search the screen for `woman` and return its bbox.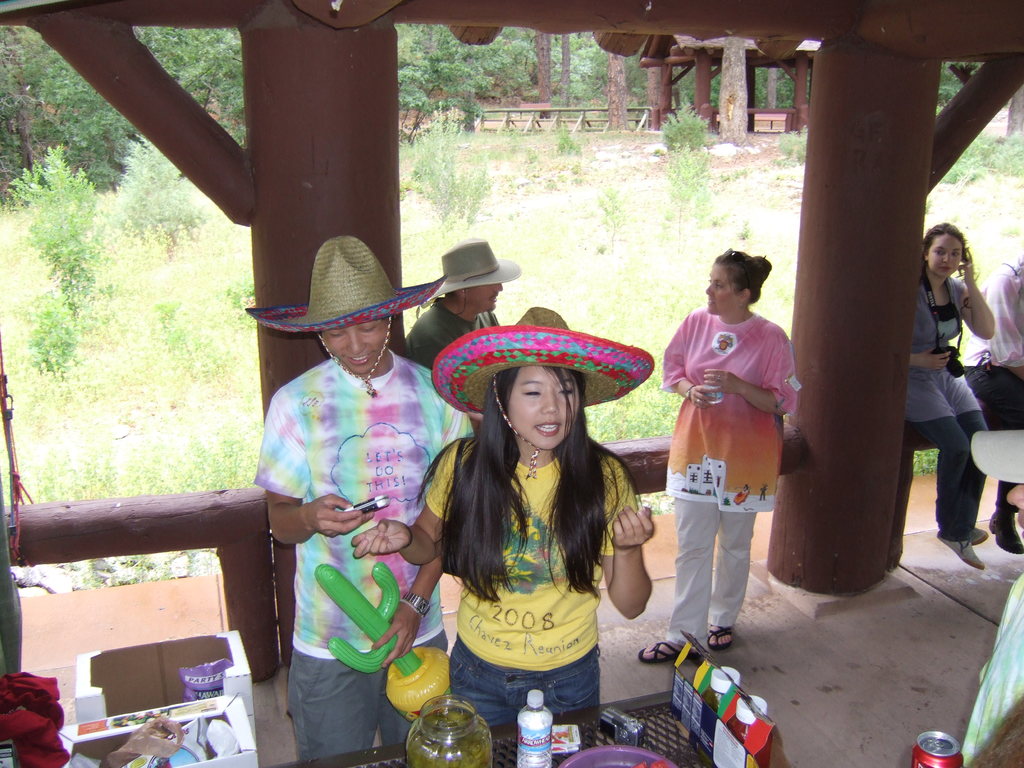
Found: x1=639, y1=244, x2=808, y2=659.
